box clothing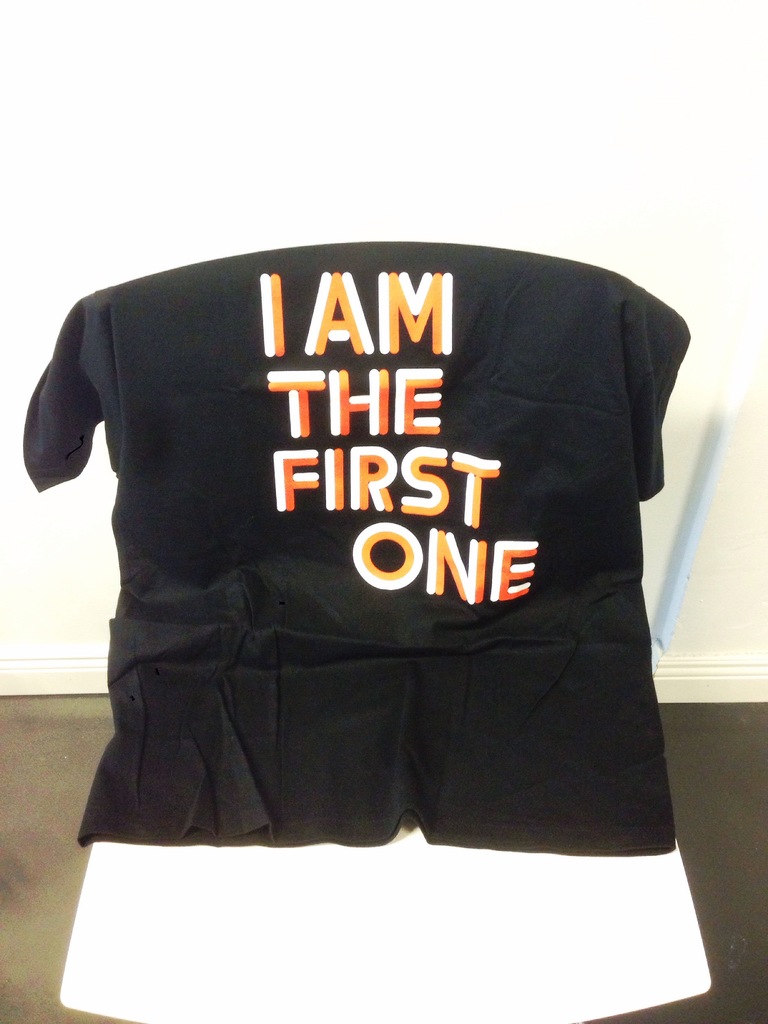
{"left": 71, "top": 251, "right": 643, "bottom": 824}
